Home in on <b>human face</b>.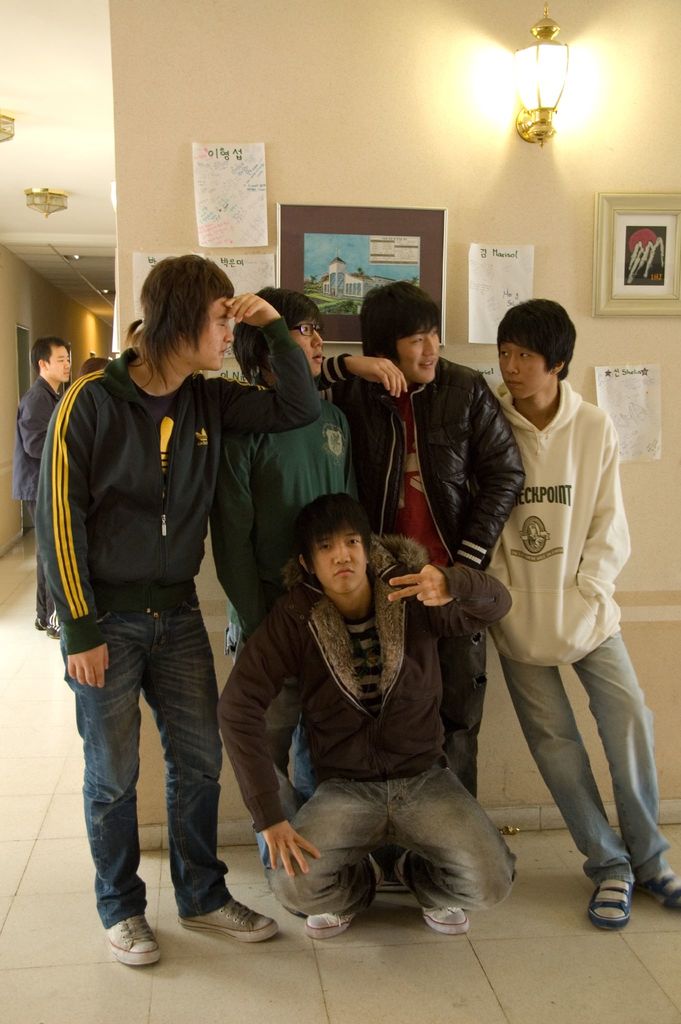
Homed in at [left=497, top=337, right=548, bottom=397].
